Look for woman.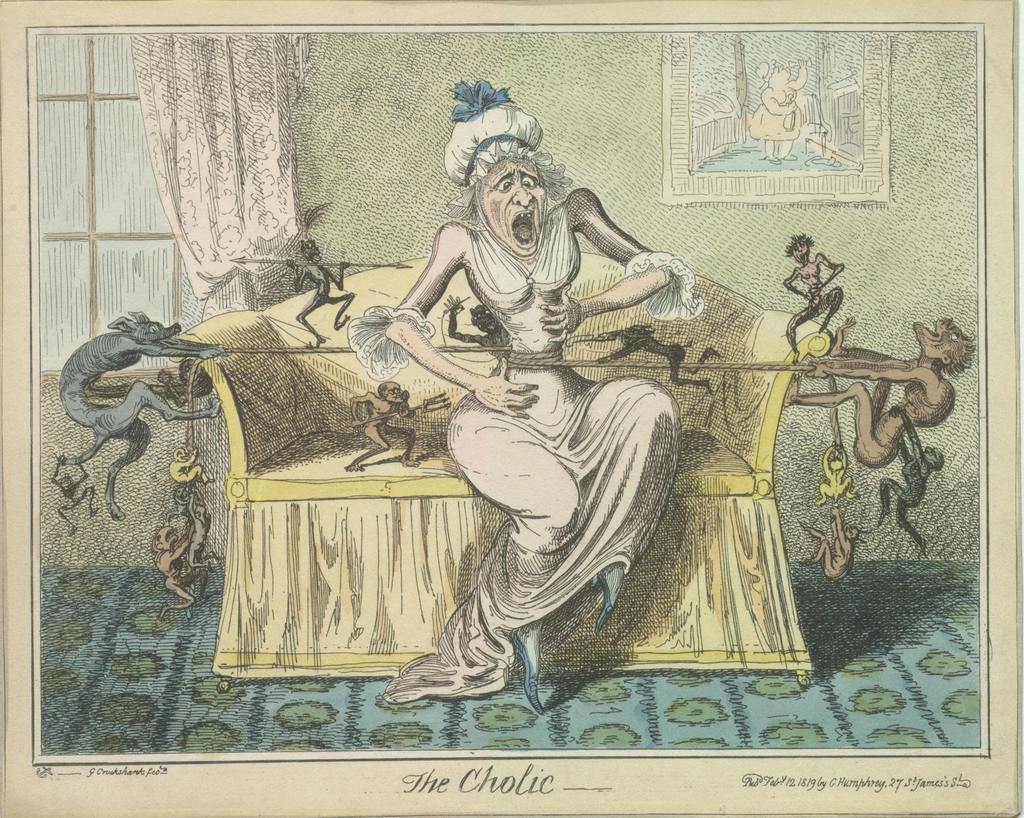
Found: <box>346,74,705,707</box>.
